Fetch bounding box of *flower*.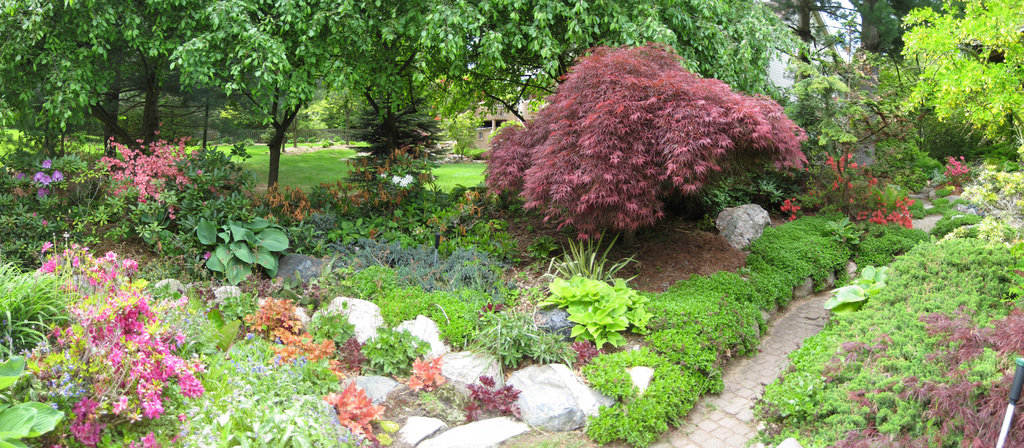
Bbox: x1=404, y1=356, x2=447, y2=392.
